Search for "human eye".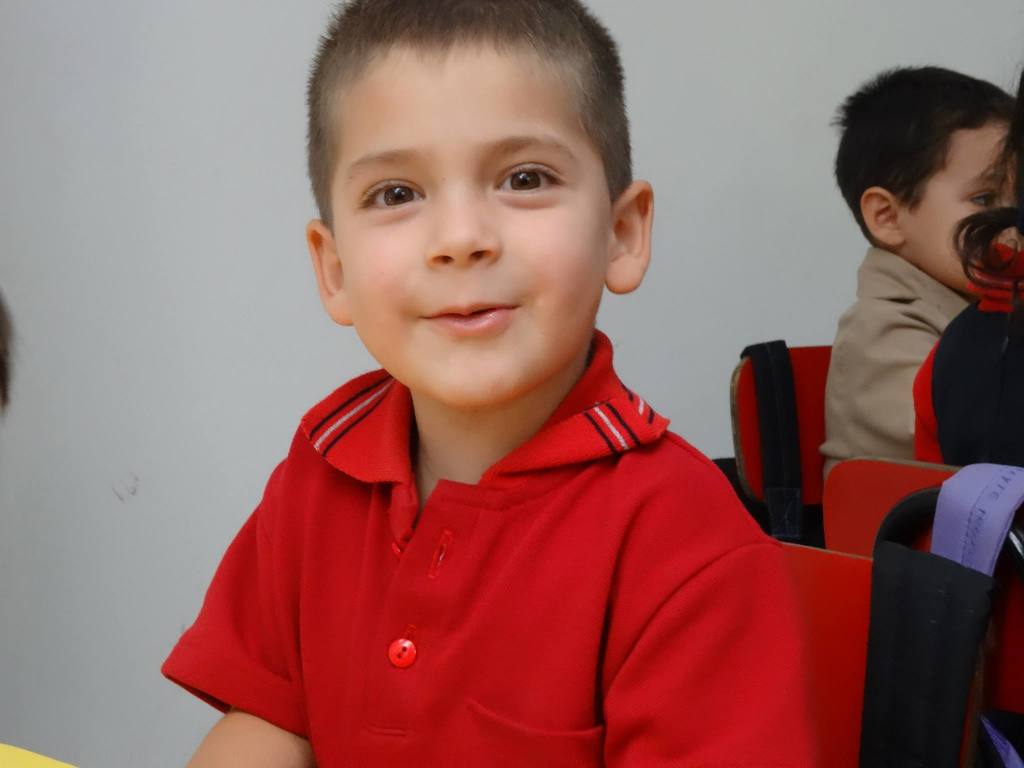
Found at locate(486, 150, 569, 201).
